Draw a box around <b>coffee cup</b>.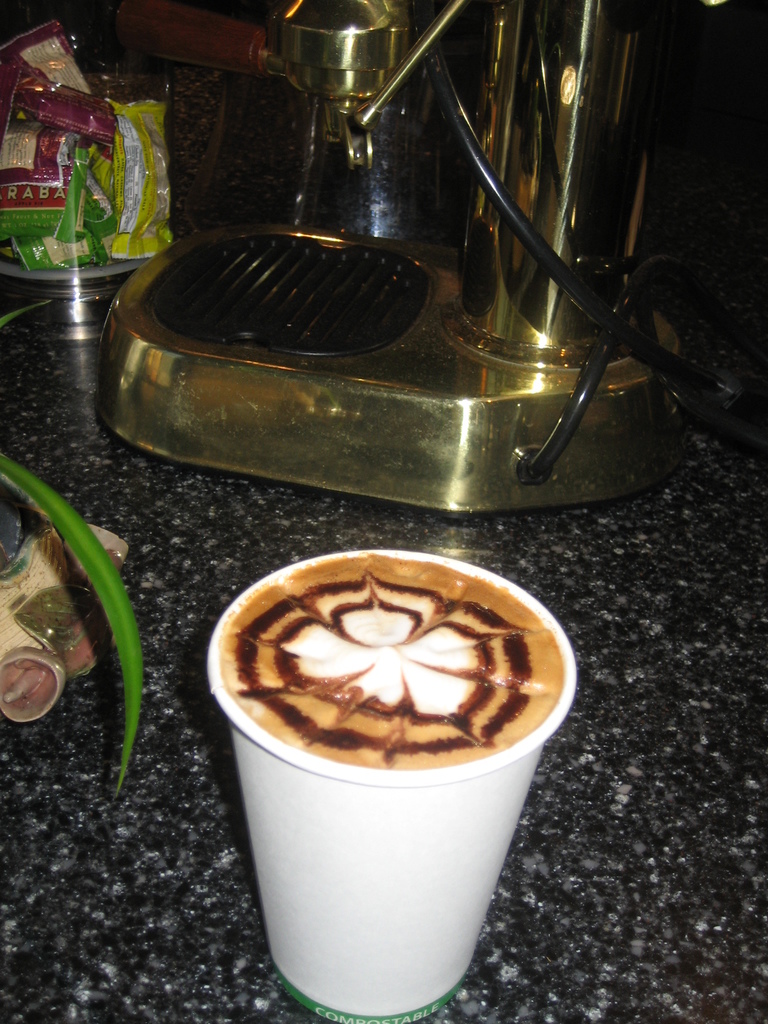
box=[202, 547, 577, 1023].
